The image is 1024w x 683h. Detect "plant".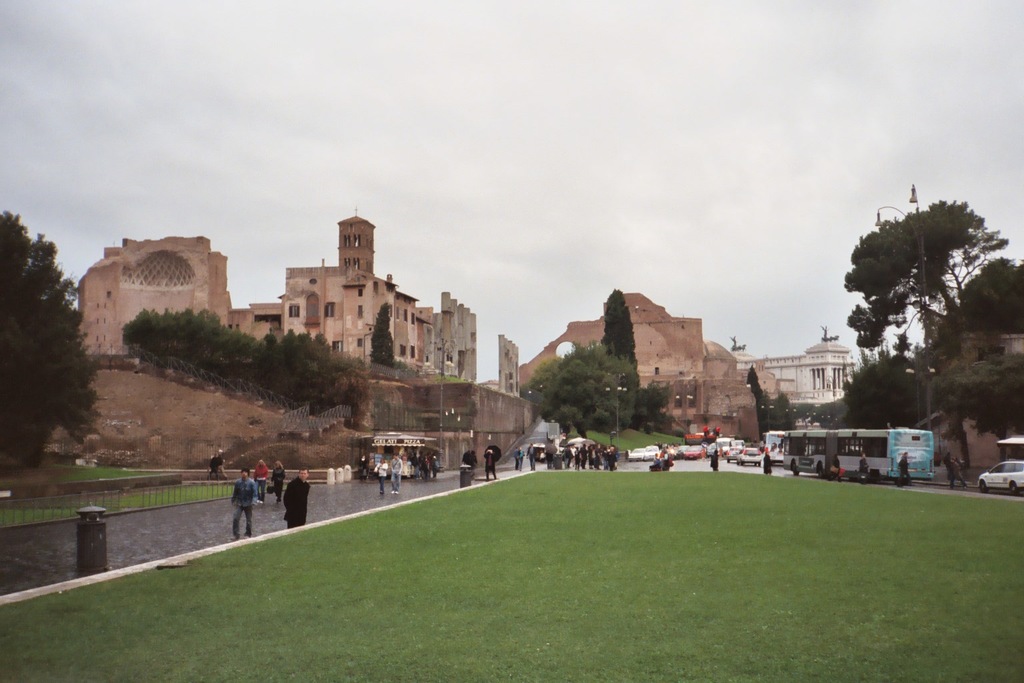
Detection: 0:462:279:532.
